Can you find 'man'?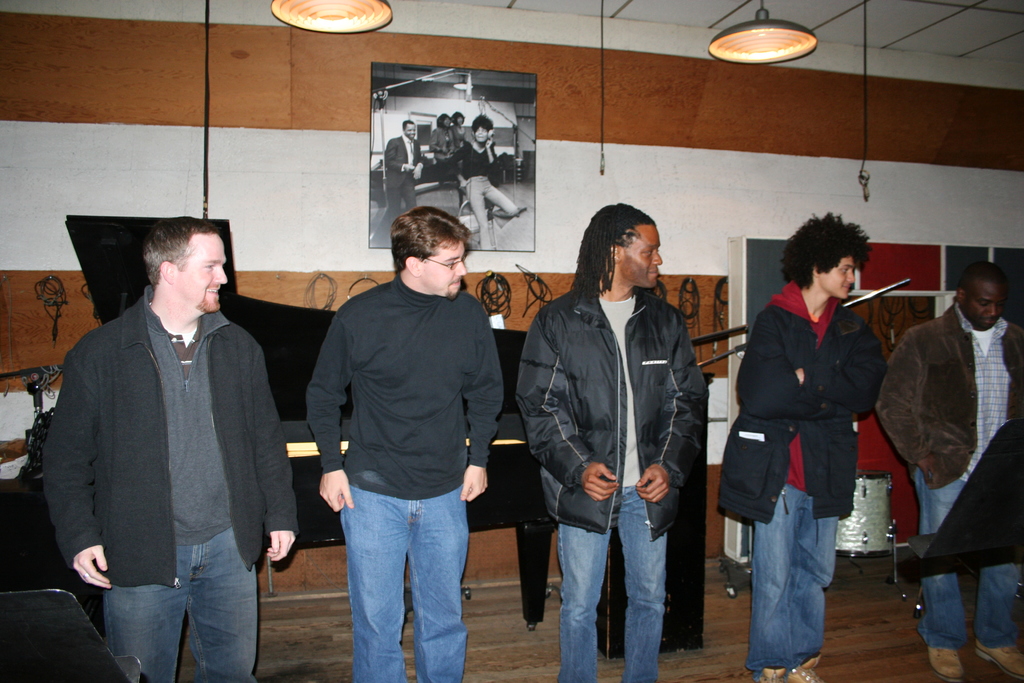
Yes, bounding box: BBox(35, 199, 296, 682).
